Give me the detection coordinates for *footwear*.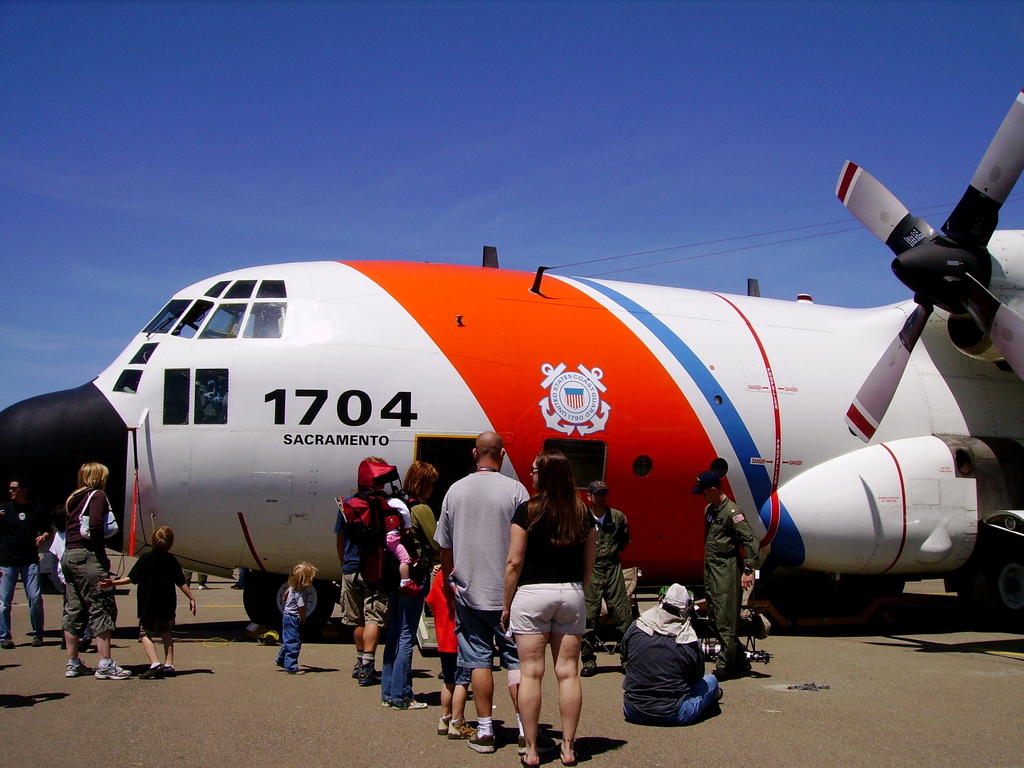
557/746/576/764.
